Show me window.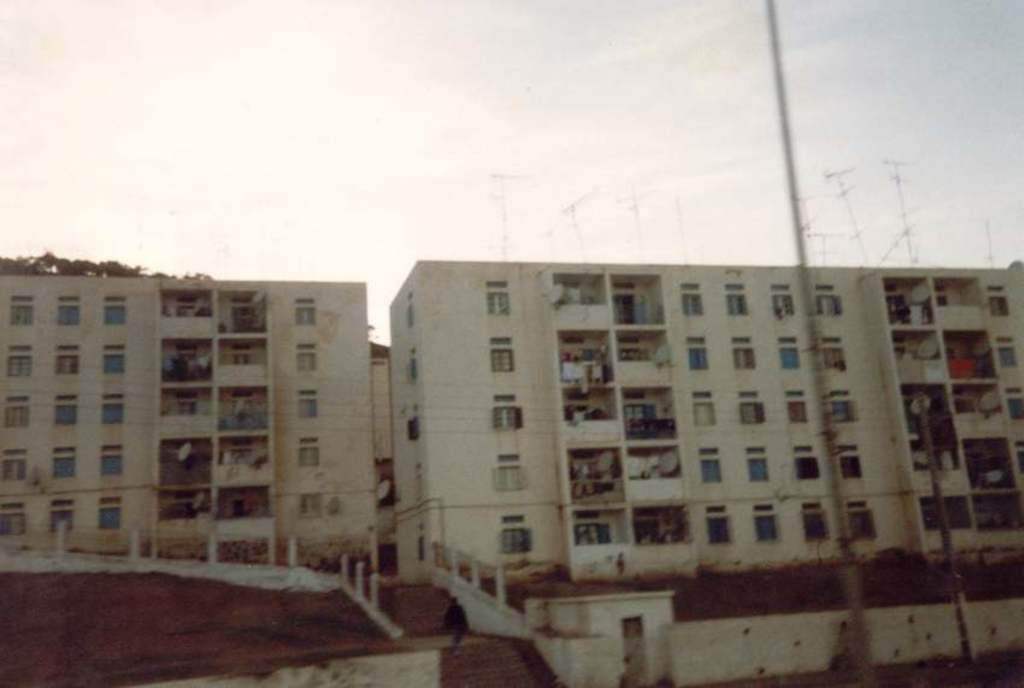
window is here: region(742, 401, 767, 429).
